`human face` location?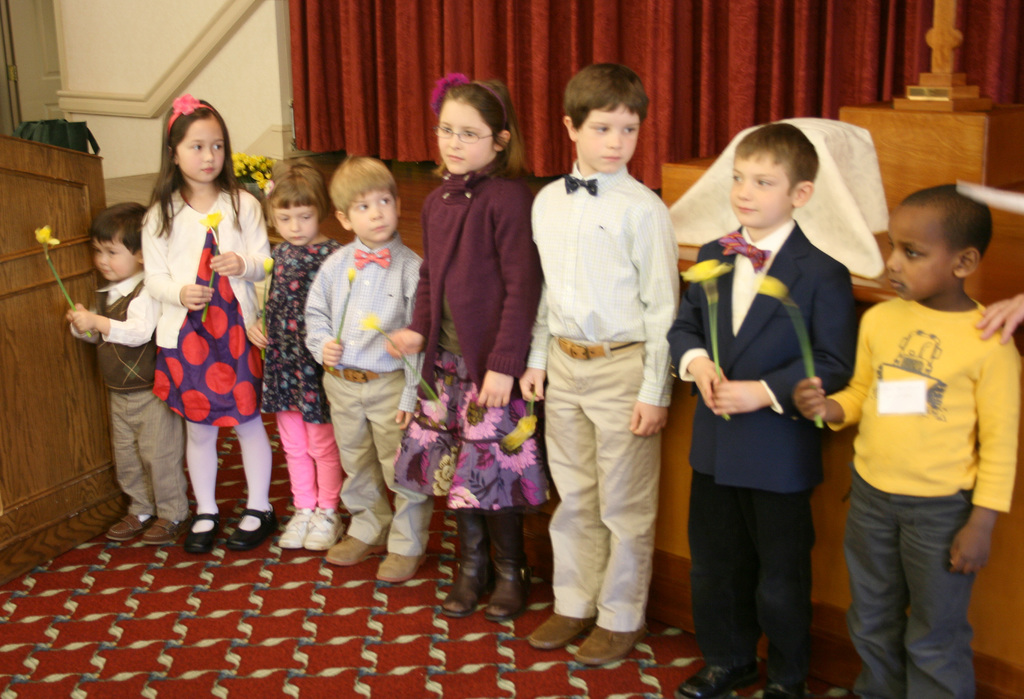
l=177, t=119, r=226, b=179
